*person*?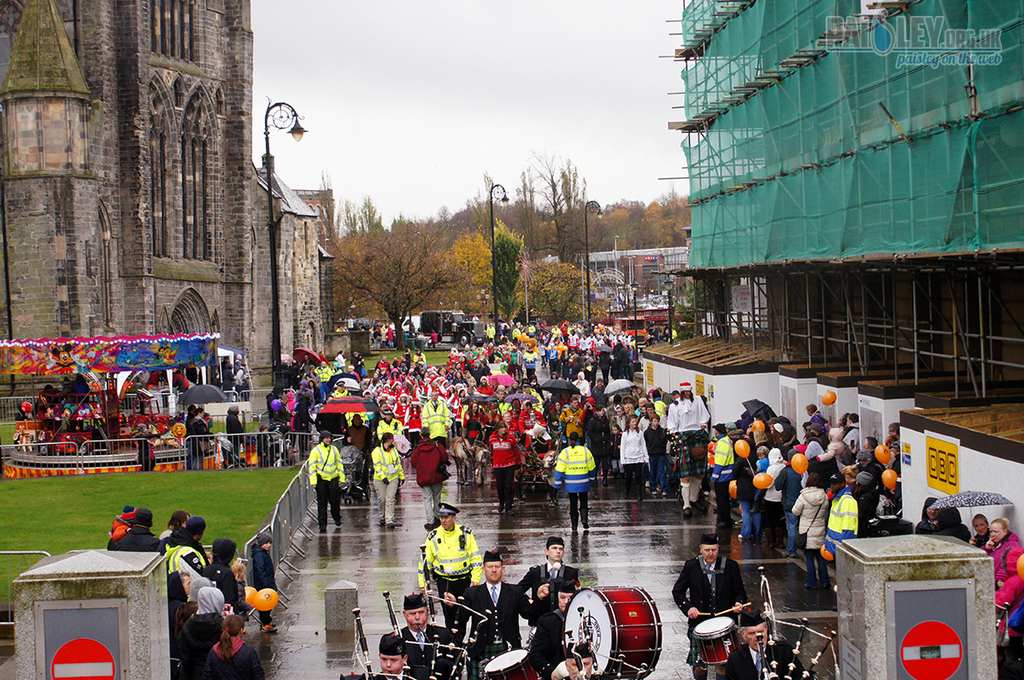
bbox=(412, 393, 458, 444)
